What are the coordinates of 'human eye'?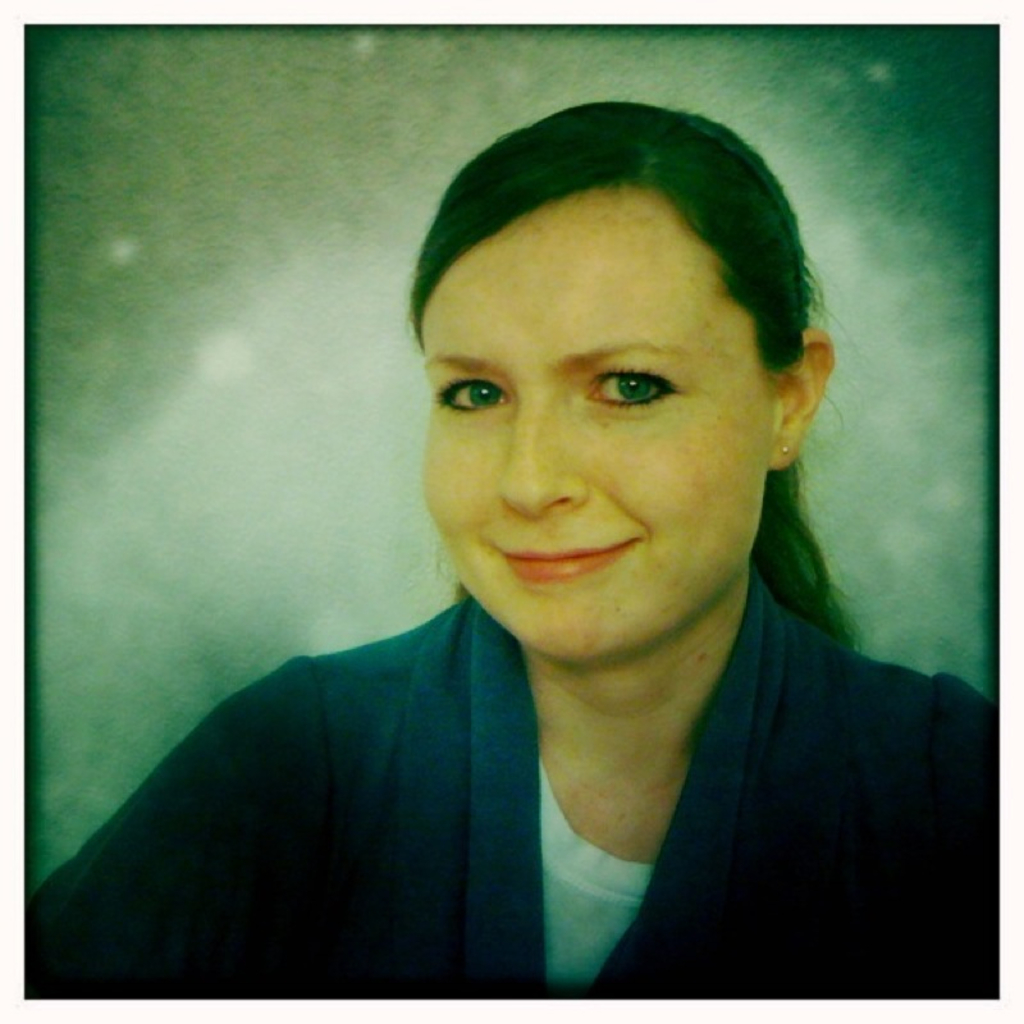
(x1=433, y1=342, x2=543, y2=447).
